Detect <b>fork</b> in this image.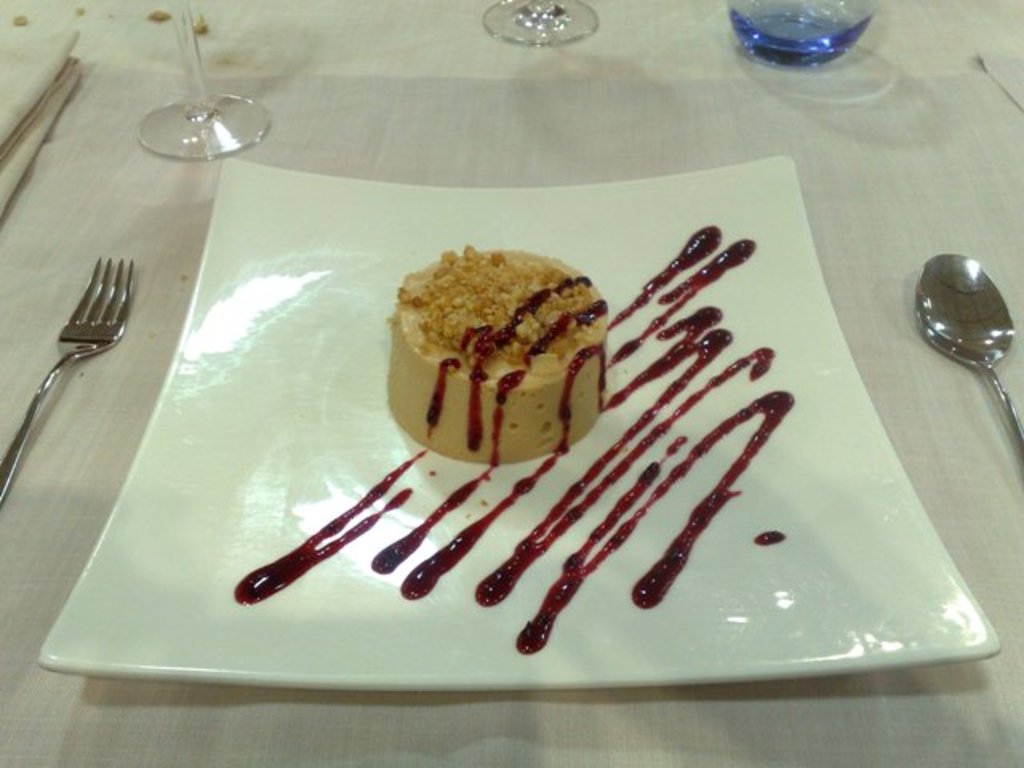
Detection: 0 254 131 504.
